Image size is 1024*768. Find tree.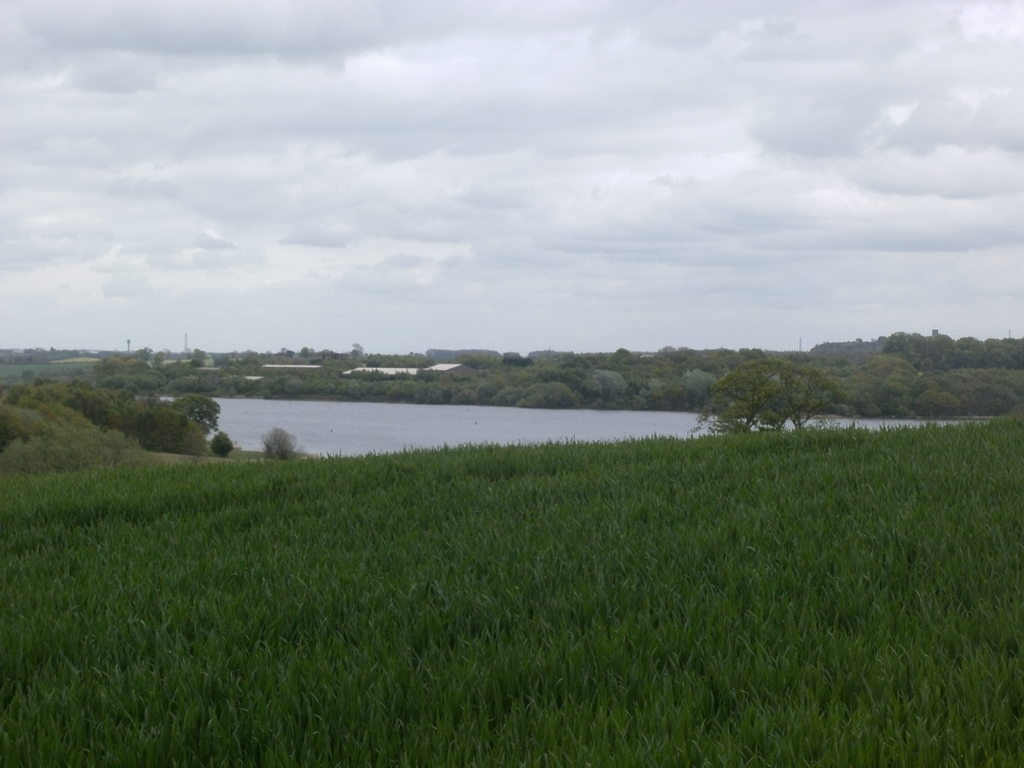
box(765, 360, 851, 432).
